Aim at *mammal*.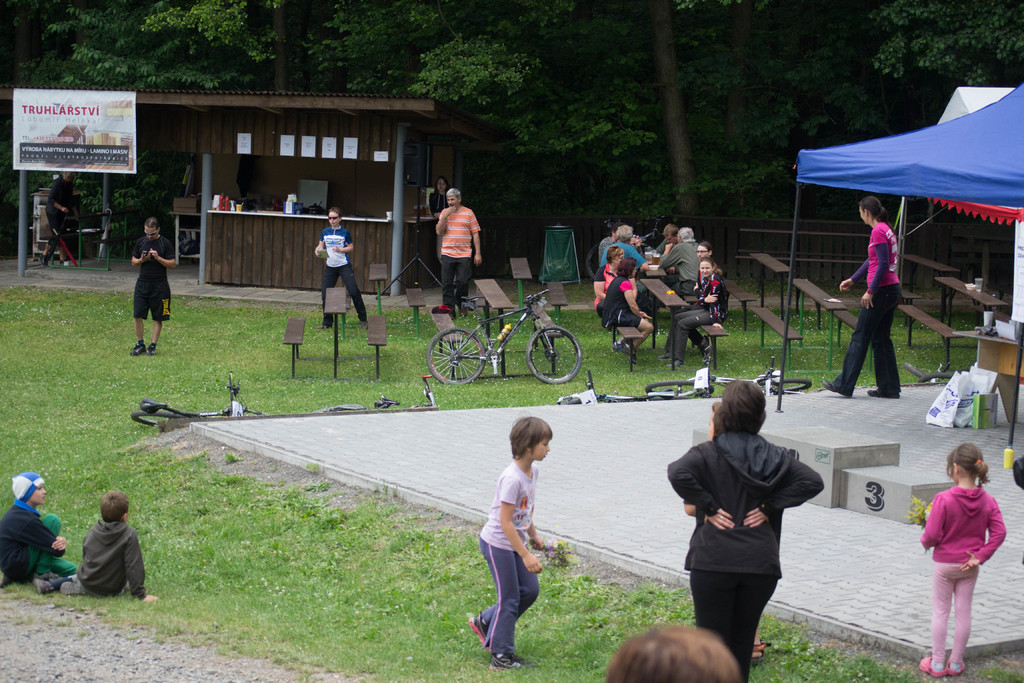
Aimed at rect(132, 217, 177, 354).
